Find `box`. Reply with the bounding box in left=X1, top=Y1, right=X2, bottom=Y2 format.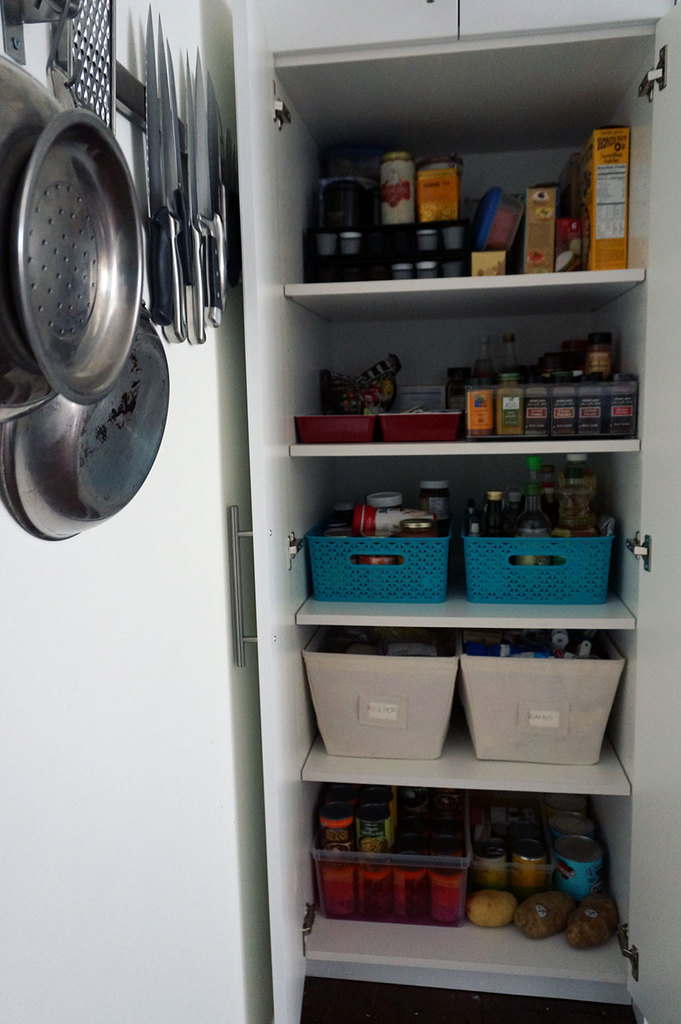
left=459, top=526, right=614, bottom=605.
